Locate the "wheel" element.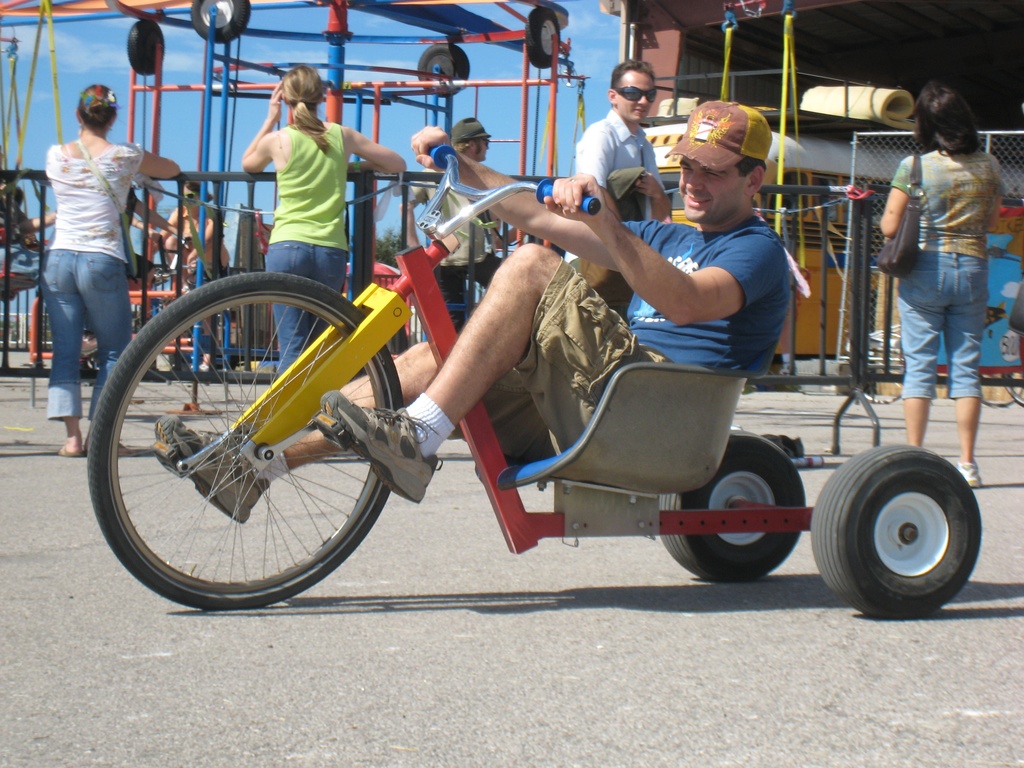
Element bbox: <region>525, 8, 563, 67</region>.
